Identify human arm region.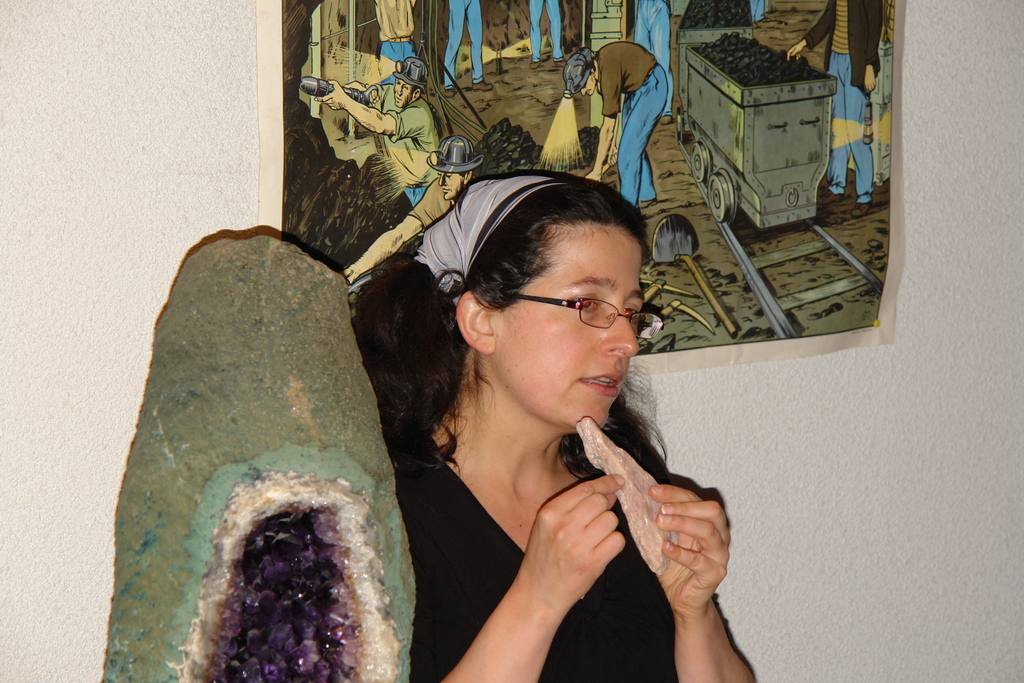
Region: 342 78 390 111.
